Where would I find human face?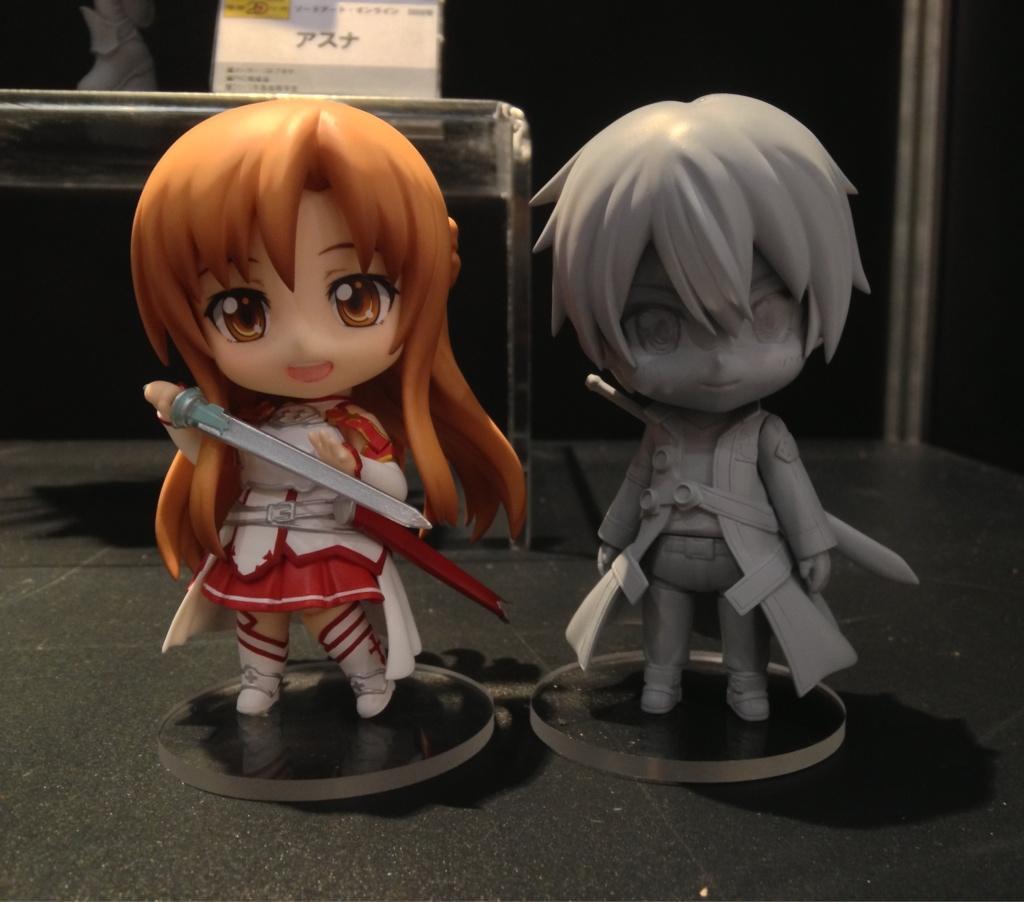
At 605/244/808/413.
